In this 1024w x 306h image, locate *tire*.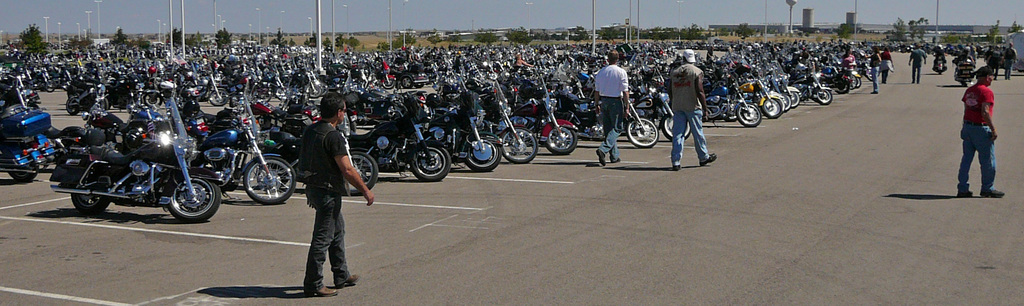
Bounding box: crop(506, 69, 513, 79).
